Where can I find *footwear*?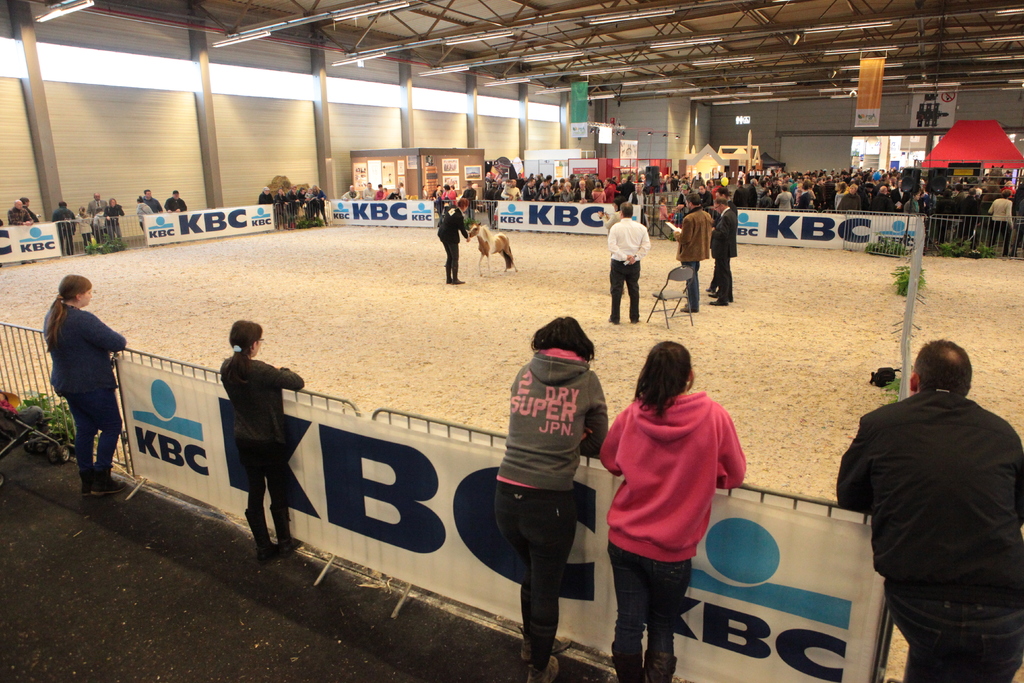
You can find it at 241, 514, 273, 559.
